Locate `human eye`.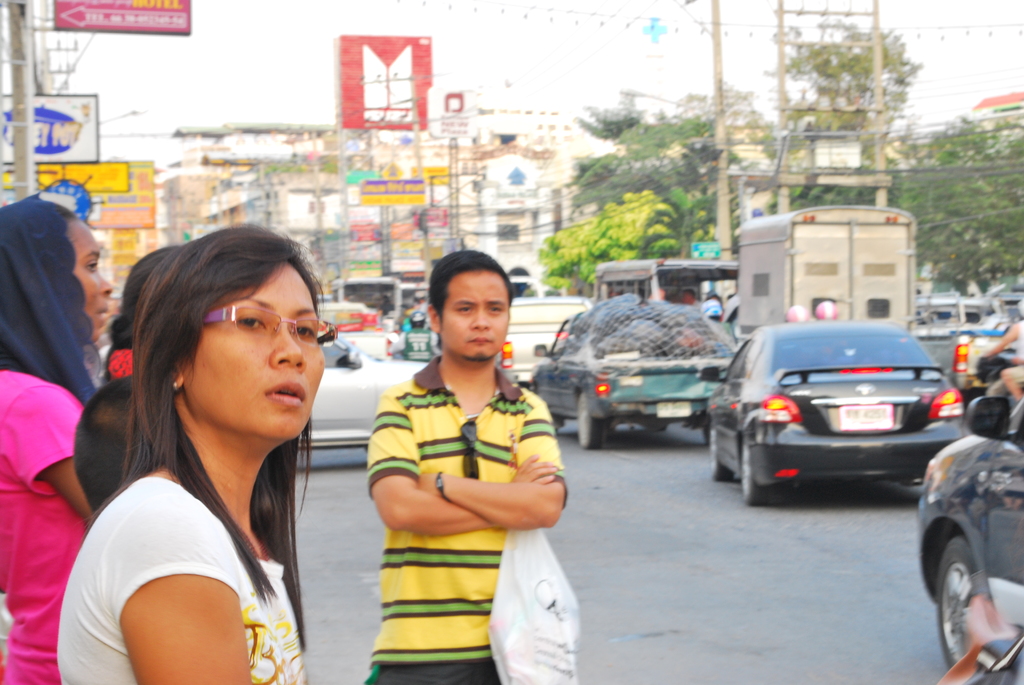
Bounding box: (left=486, top=303, right=506, bottom=315).
